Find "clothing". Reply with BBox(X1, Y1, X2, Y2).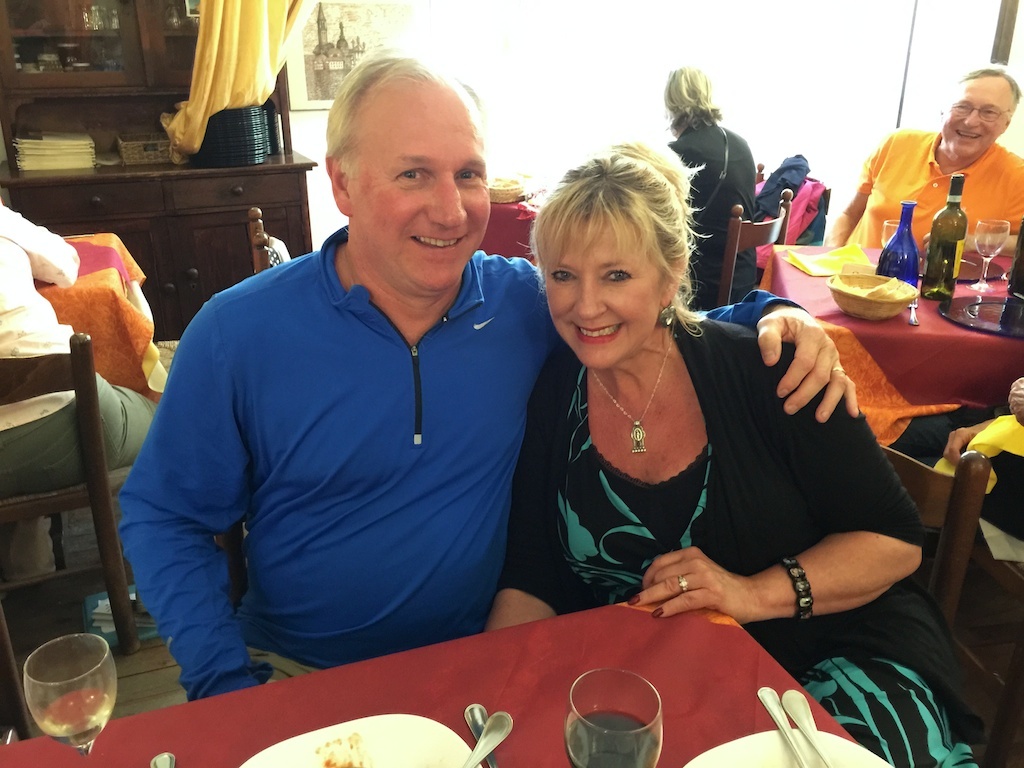
BBox(932, 408, 1023, 540).
